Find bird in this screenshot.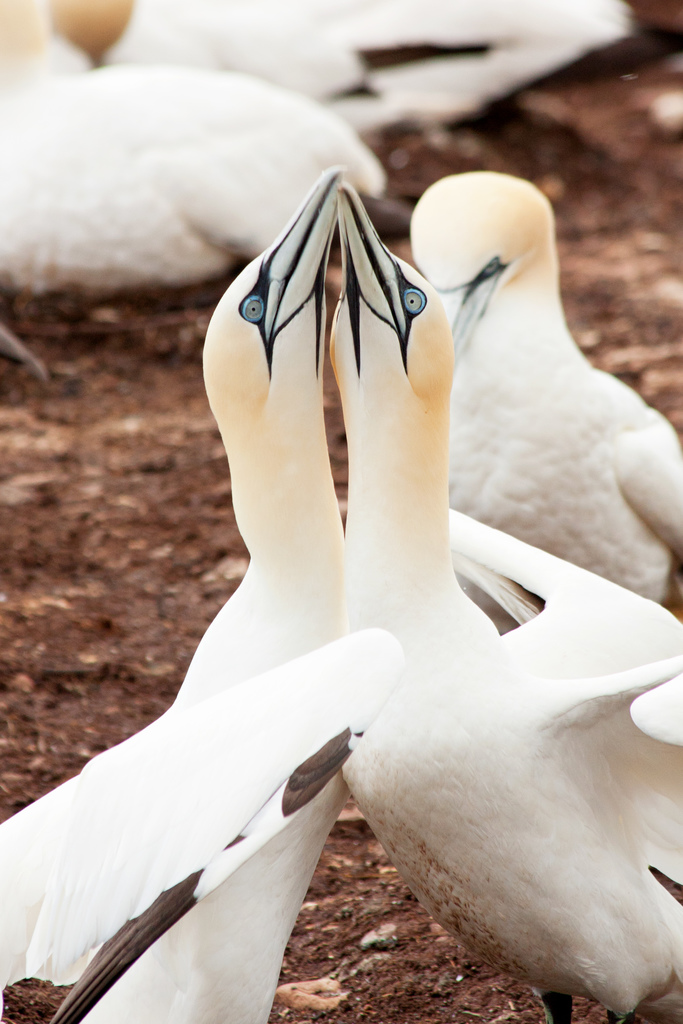
The bounding box for bird is [0, 66, 428, 371].
